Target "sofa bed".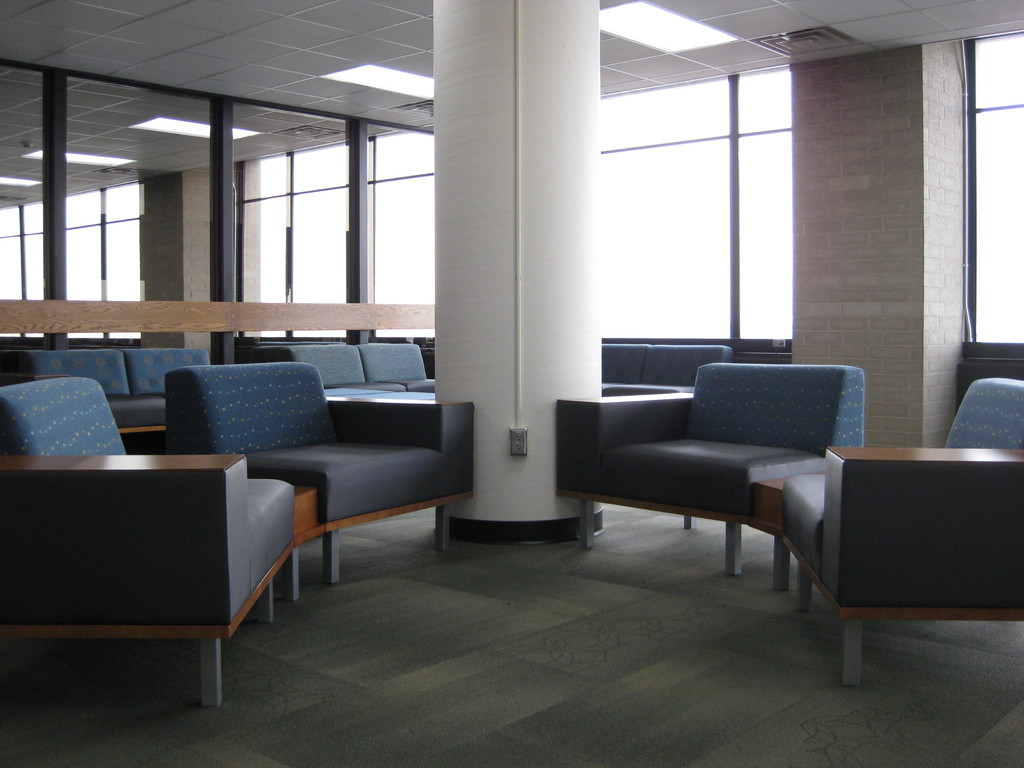
Target region: rect(800, 378, 1022, 694).
